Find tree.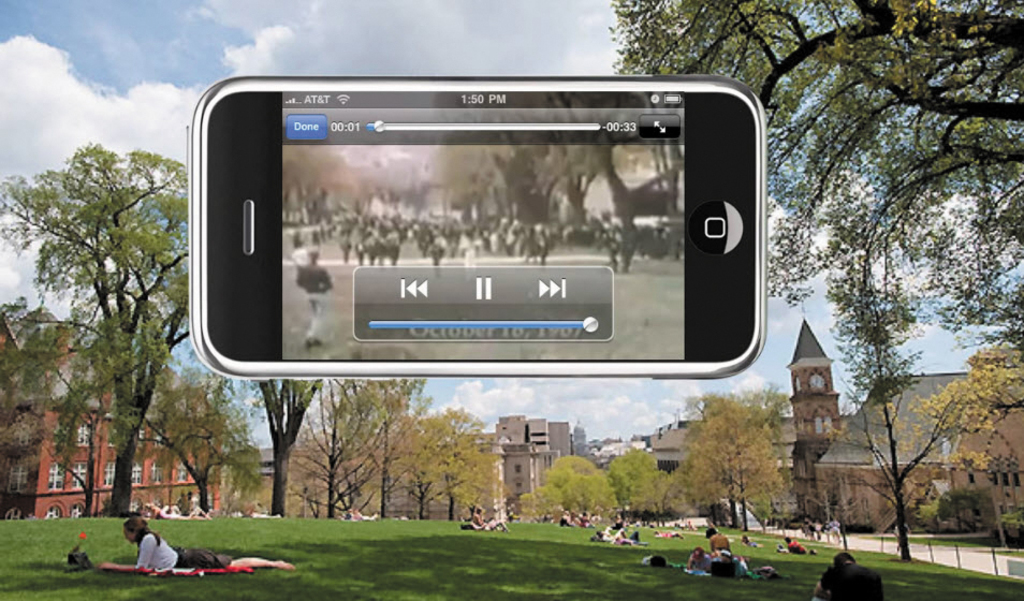
Rect(631, 471, 688, 518).
